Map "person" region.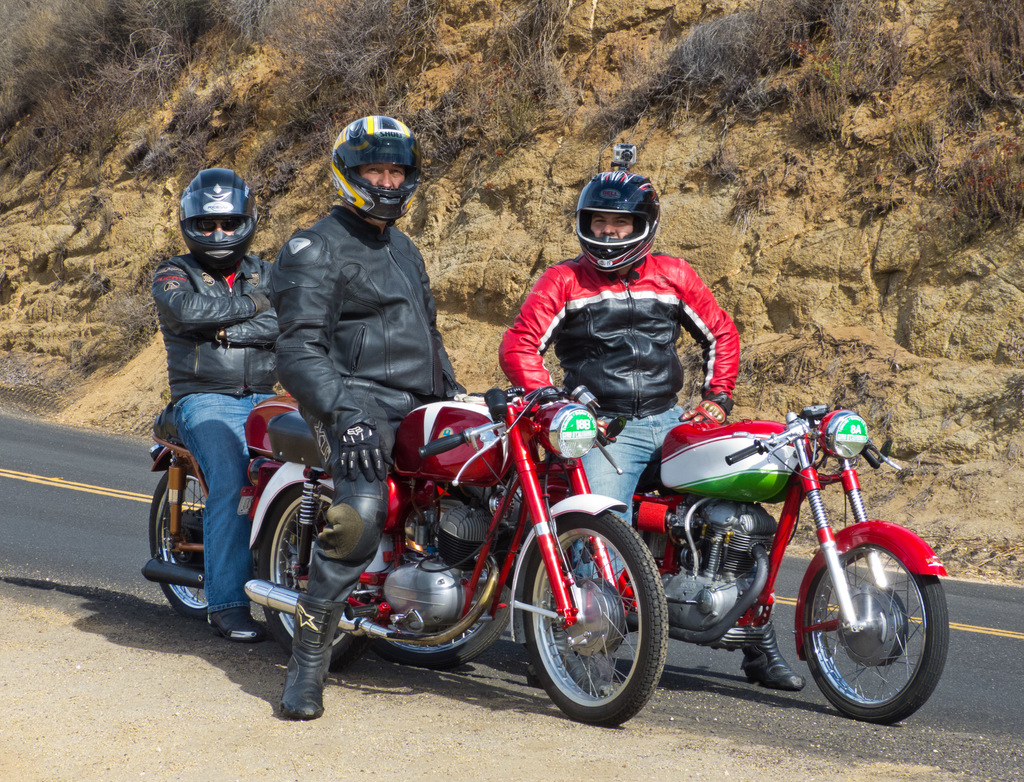
Mapped to [x1=492, y1=170, x2=810, y2=701].
